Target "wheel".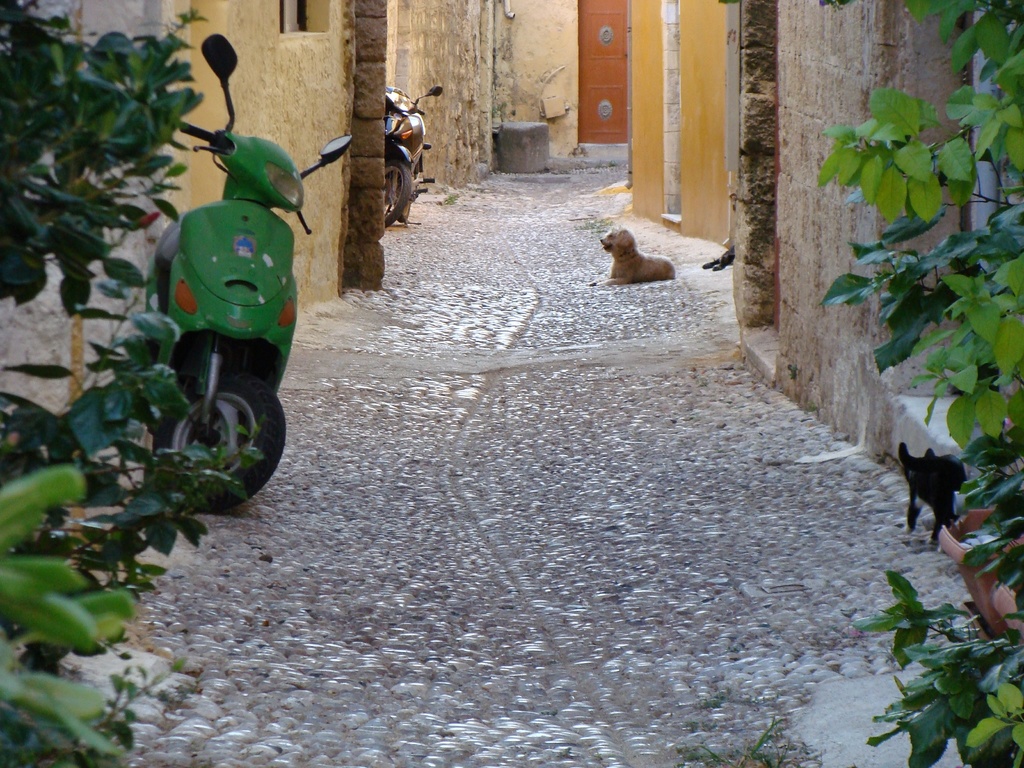
Target region: crop(151, 364, 286, 506).
